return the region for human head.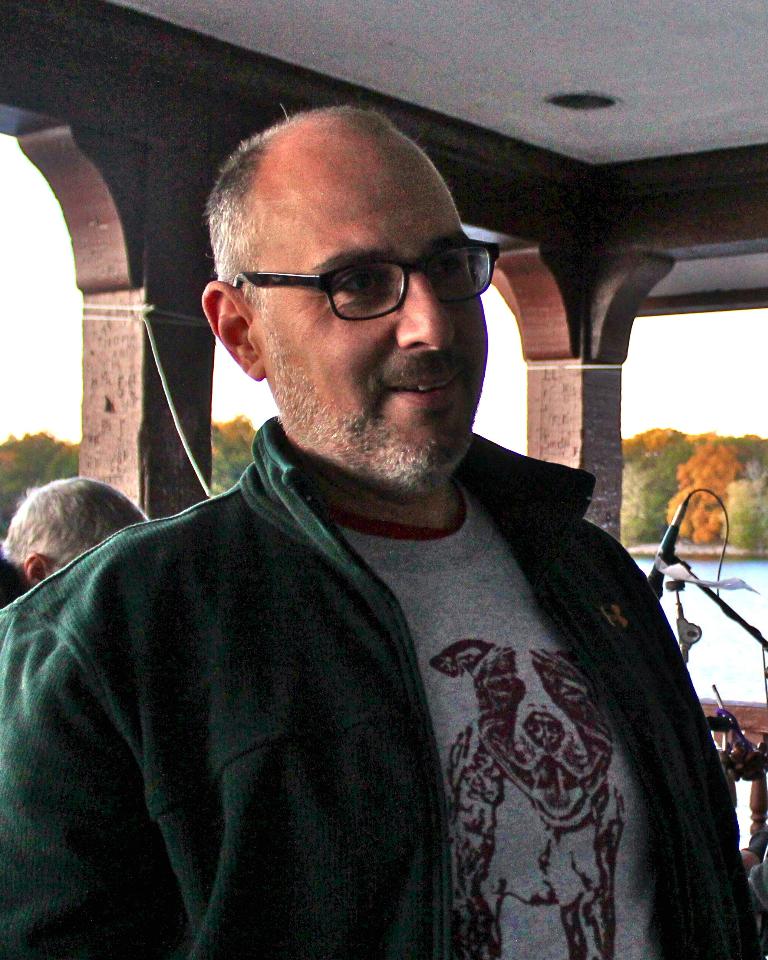
{"x1": 201, "y1": 106, "x2": 498, "y2": 432}.
